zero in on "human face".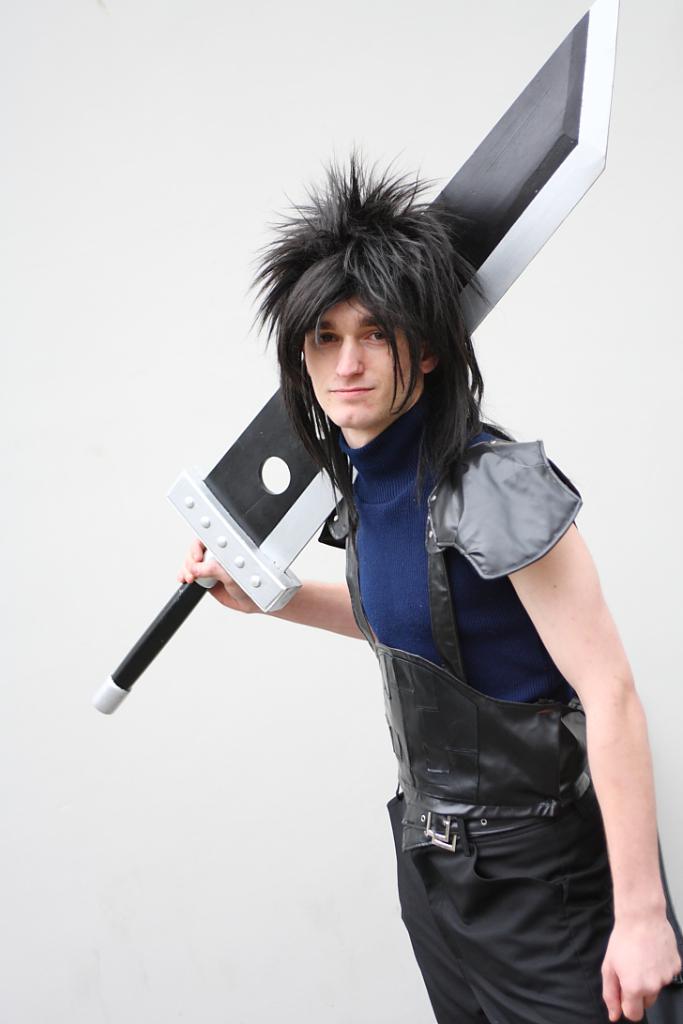
Zeroed in: select_region(304, 292, 422, 427).
